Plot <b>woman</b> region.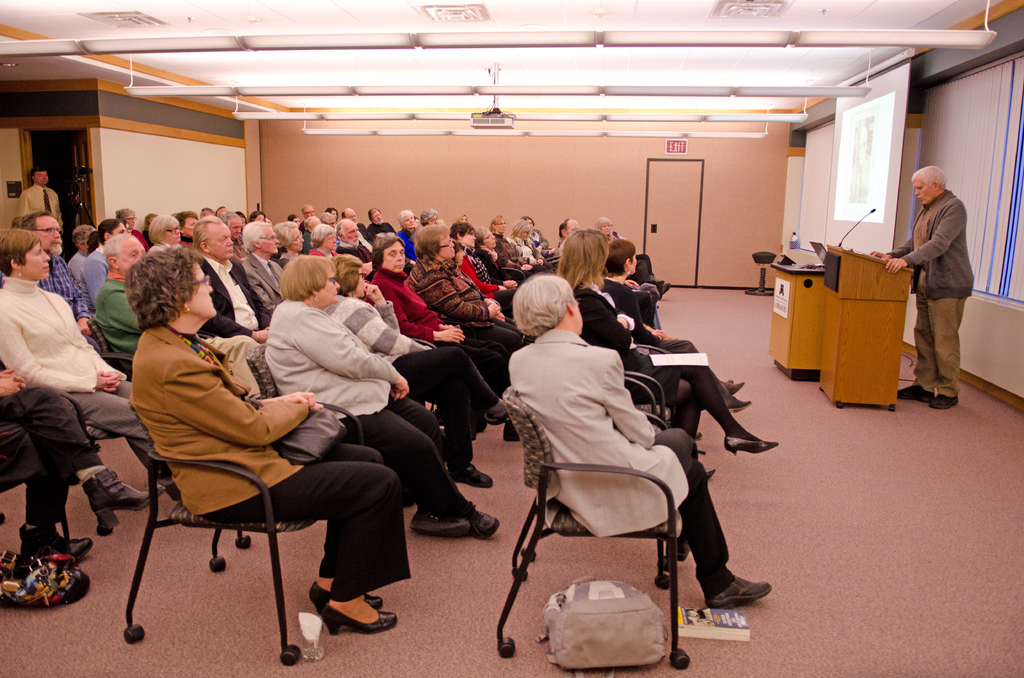
Plotted at (0,227,183,505).
